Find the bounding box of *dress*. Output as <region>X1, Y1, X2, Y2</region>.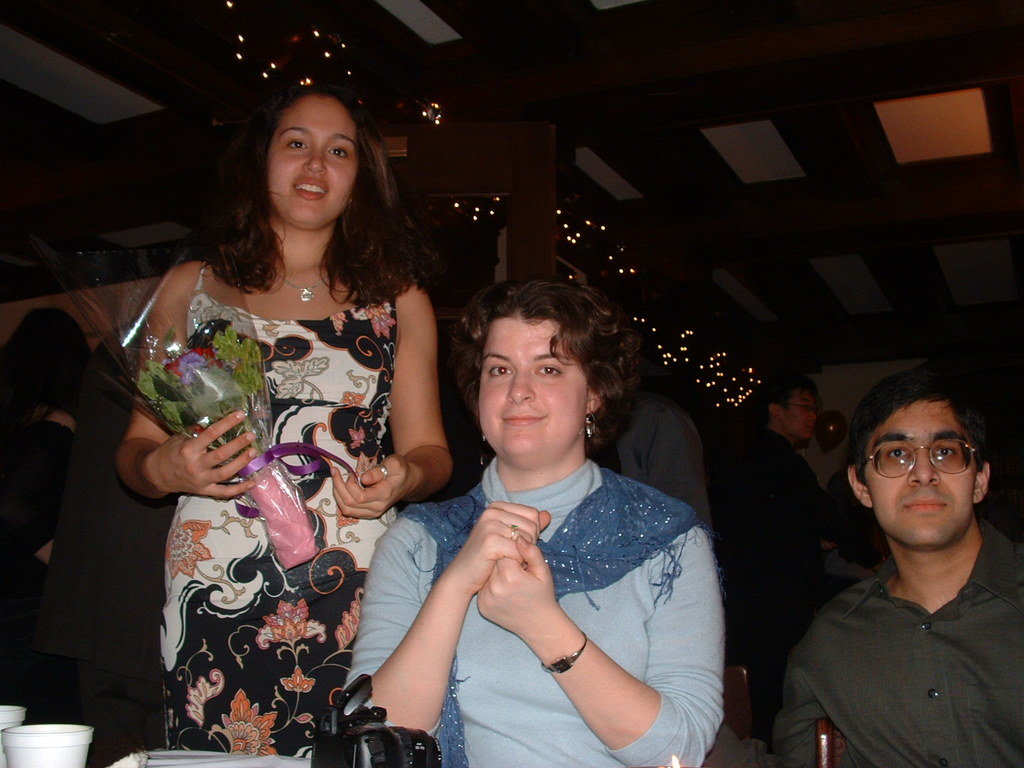
<region>347, 454, 727, 767</region>.
